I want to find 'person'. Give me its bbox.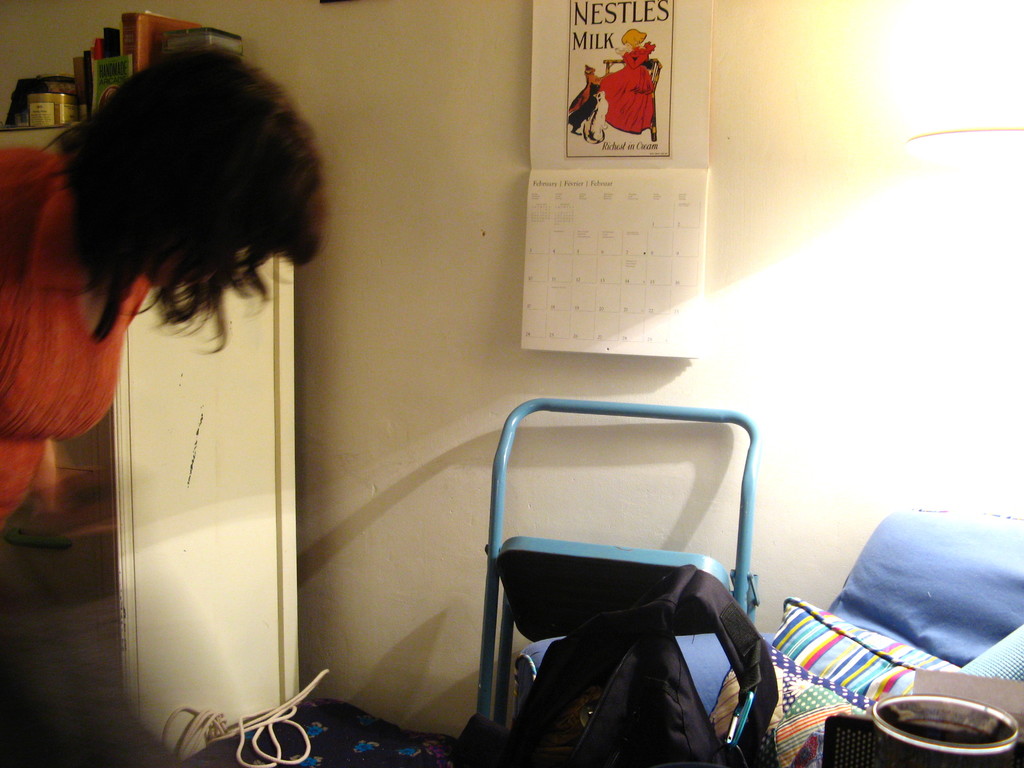
box(595, 27, 659, 141).
